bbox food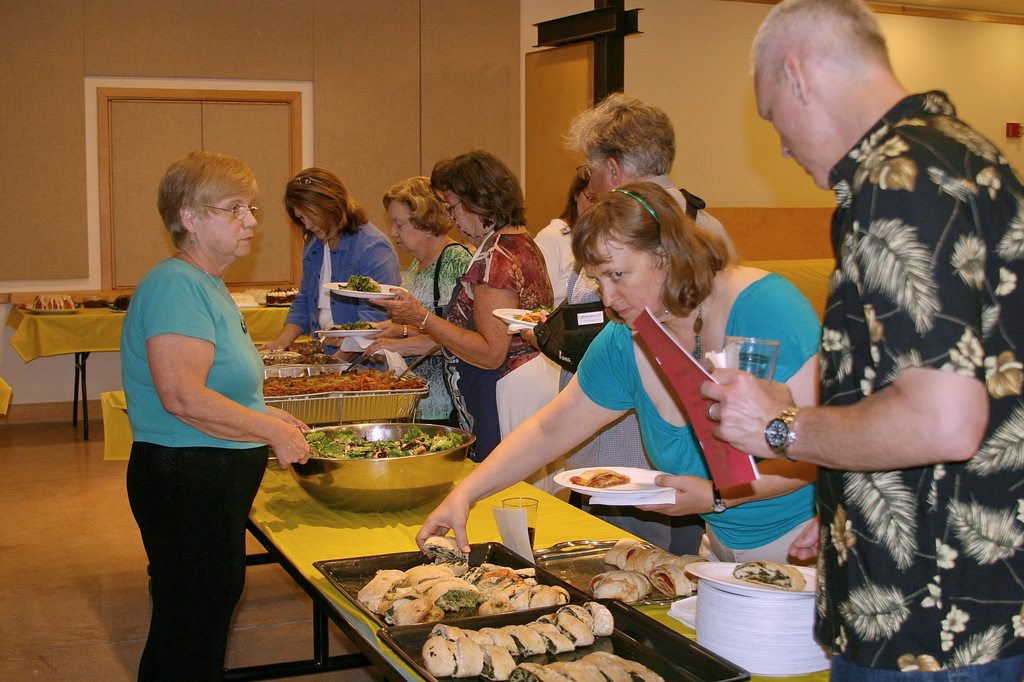
<box>330,321,378,330</box>
